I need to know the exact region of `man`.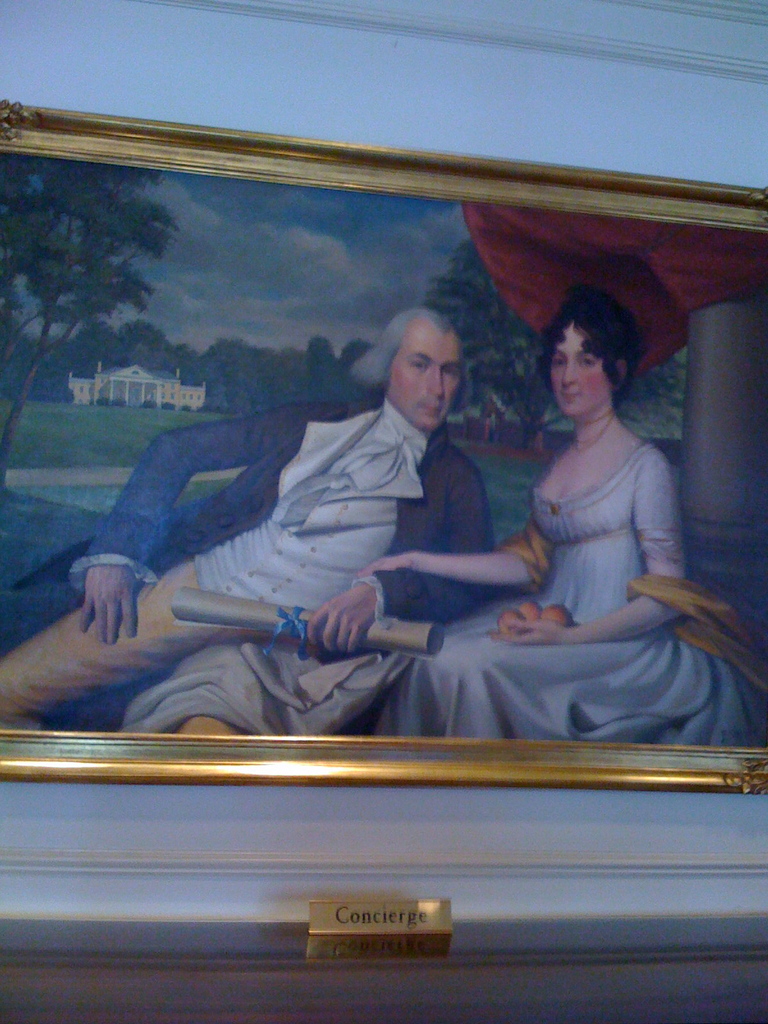
Region: (left=0, top=299, right=504, bottom=737).
